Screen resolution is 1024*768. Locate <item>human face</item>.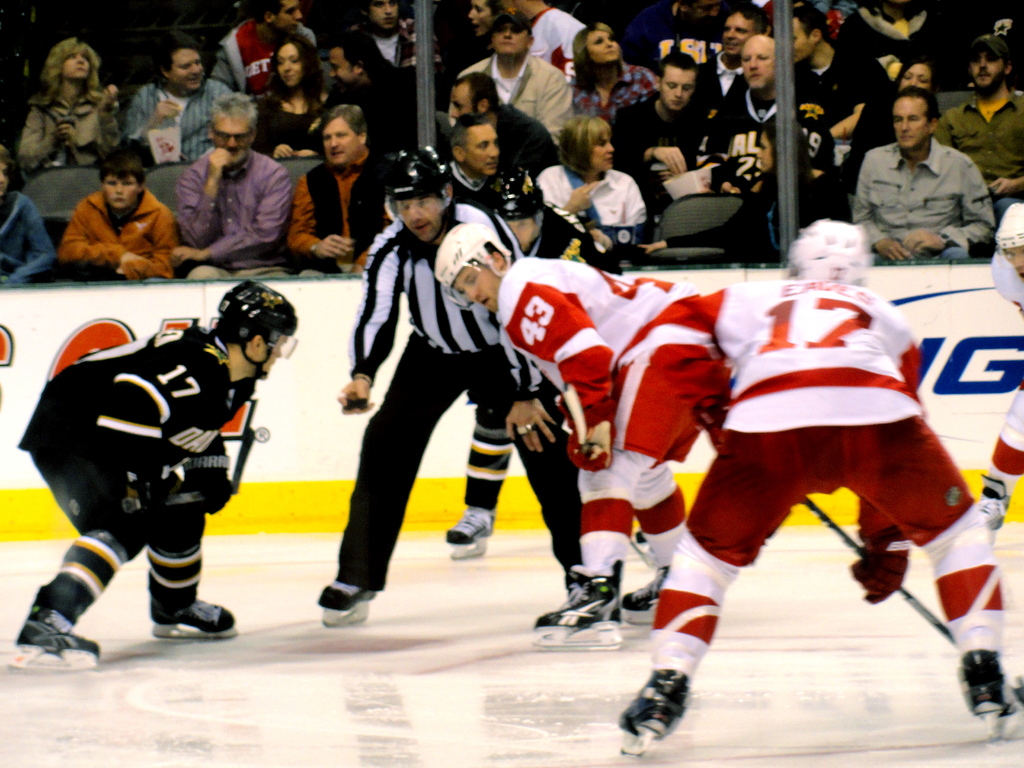
{"left": 790, "top": 19, "right": 813, "bottom": 65}.
